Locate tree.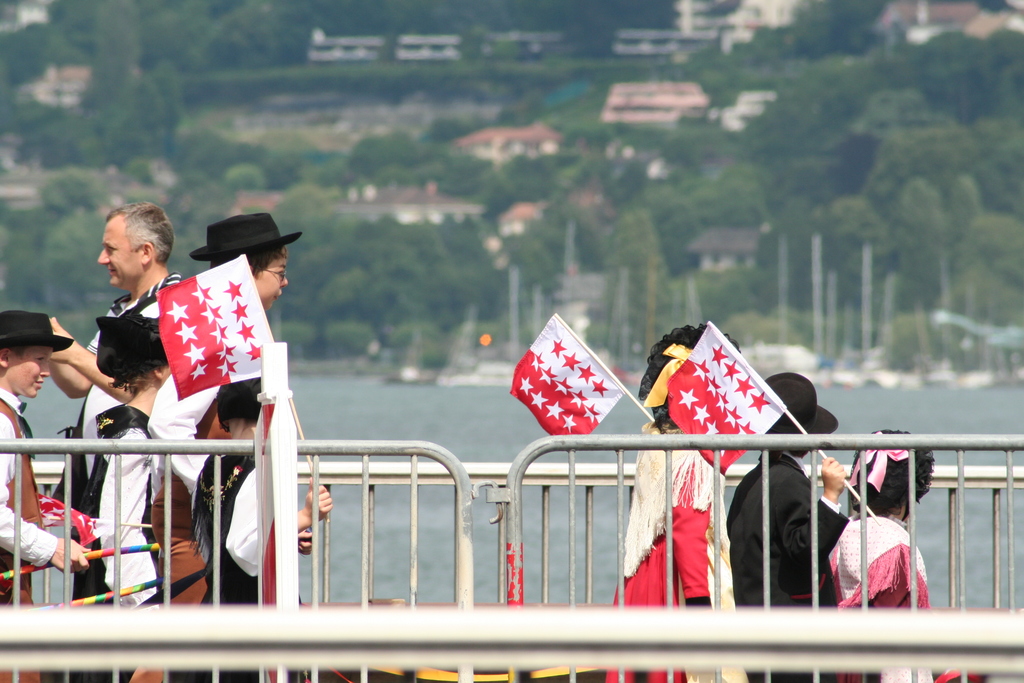
Bounding box: 82, 0, 139, 109.
